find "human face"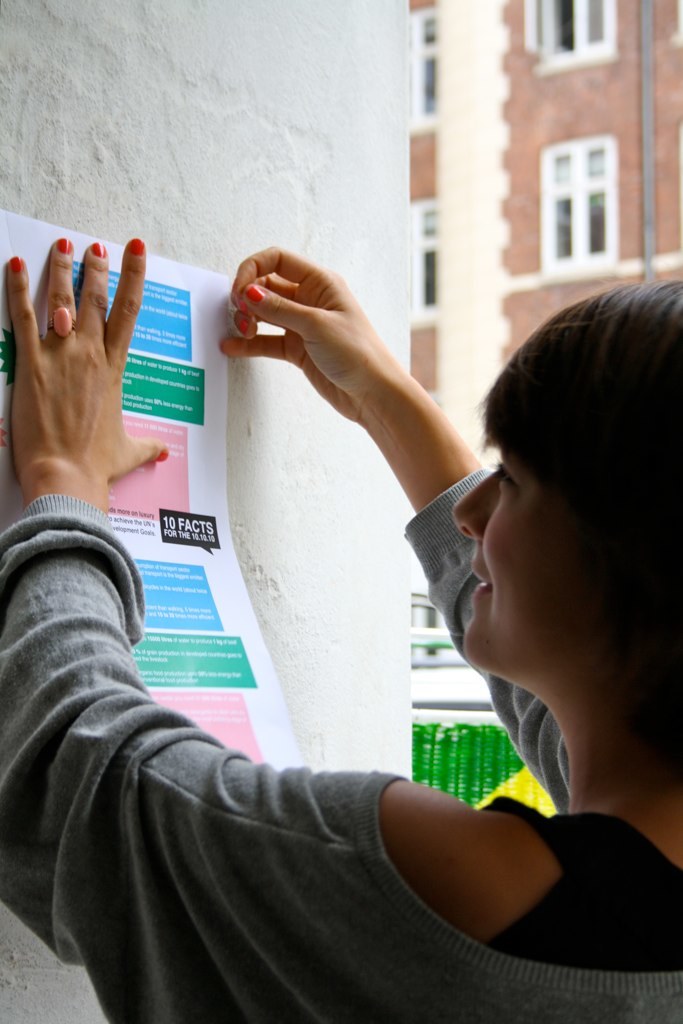
450/437/602/671
